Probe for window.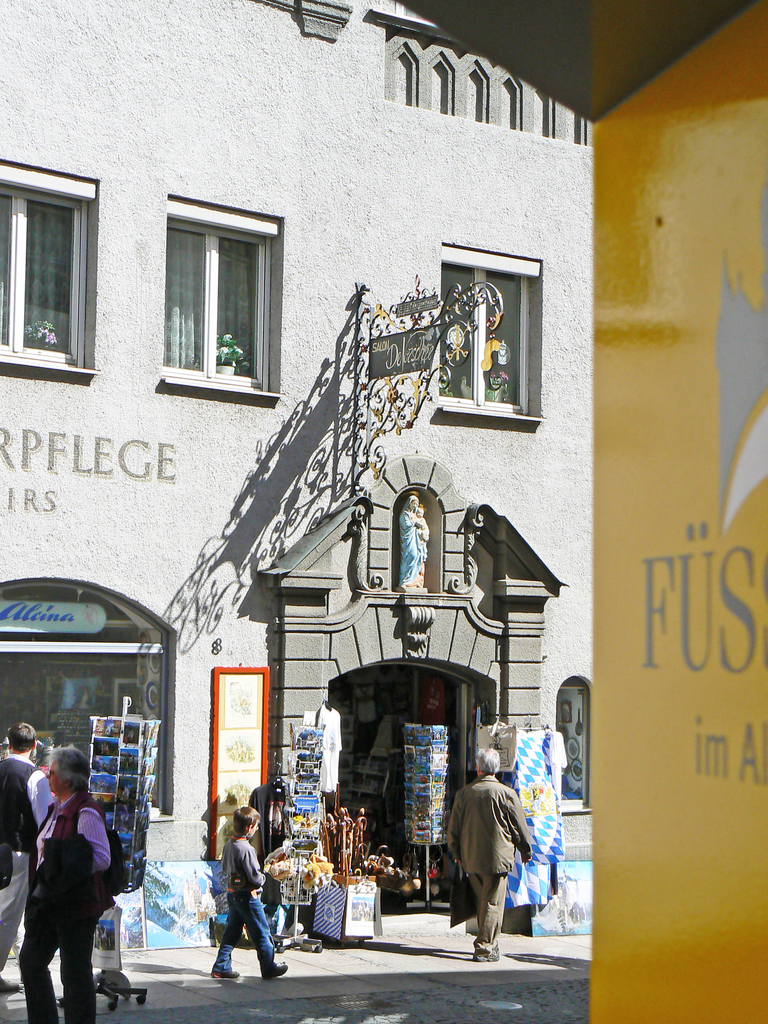
Probe result: 164:213:267:395.
